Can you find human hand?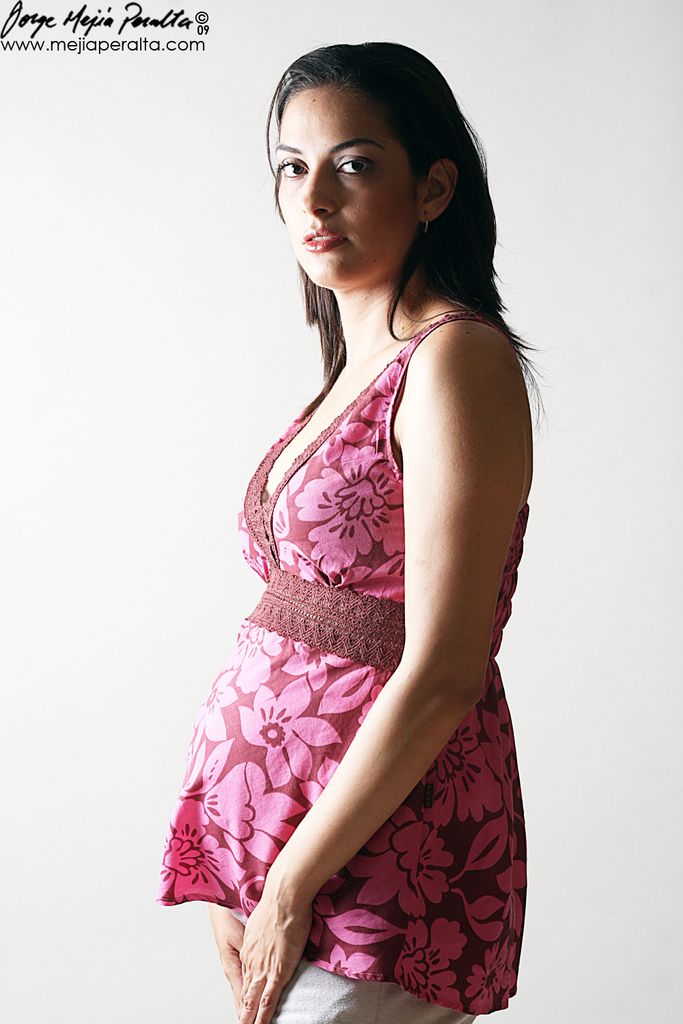
Yes, bounding box: Rect(208, 908, 247, 1010).
